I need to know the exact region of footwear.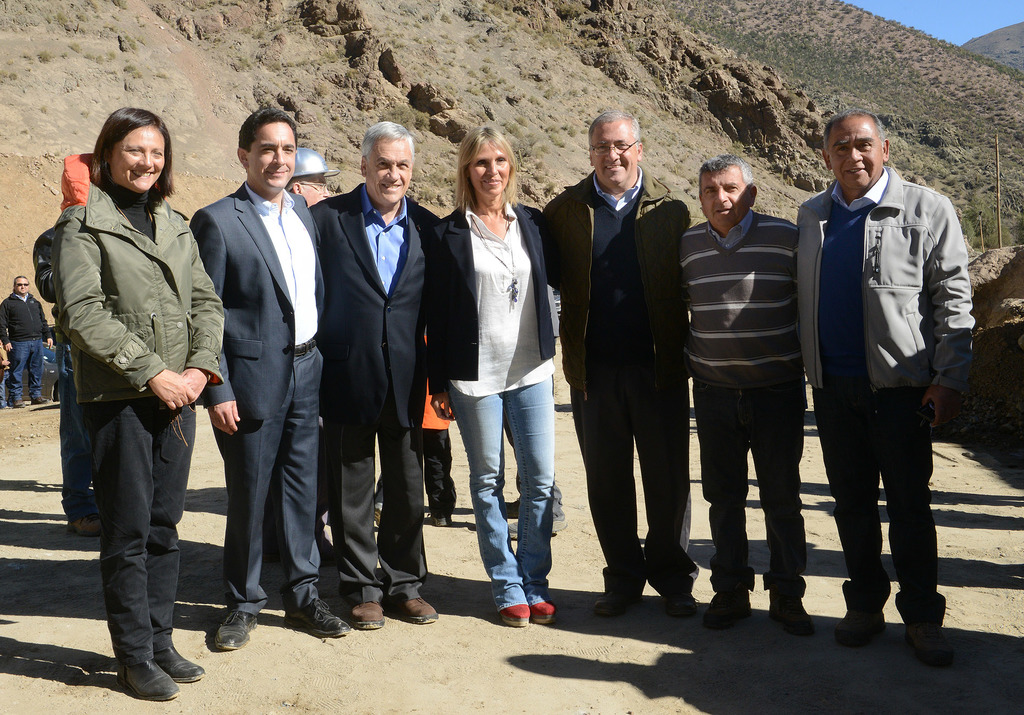
Region: [left=29, top=396, right=49, bottom=403].
